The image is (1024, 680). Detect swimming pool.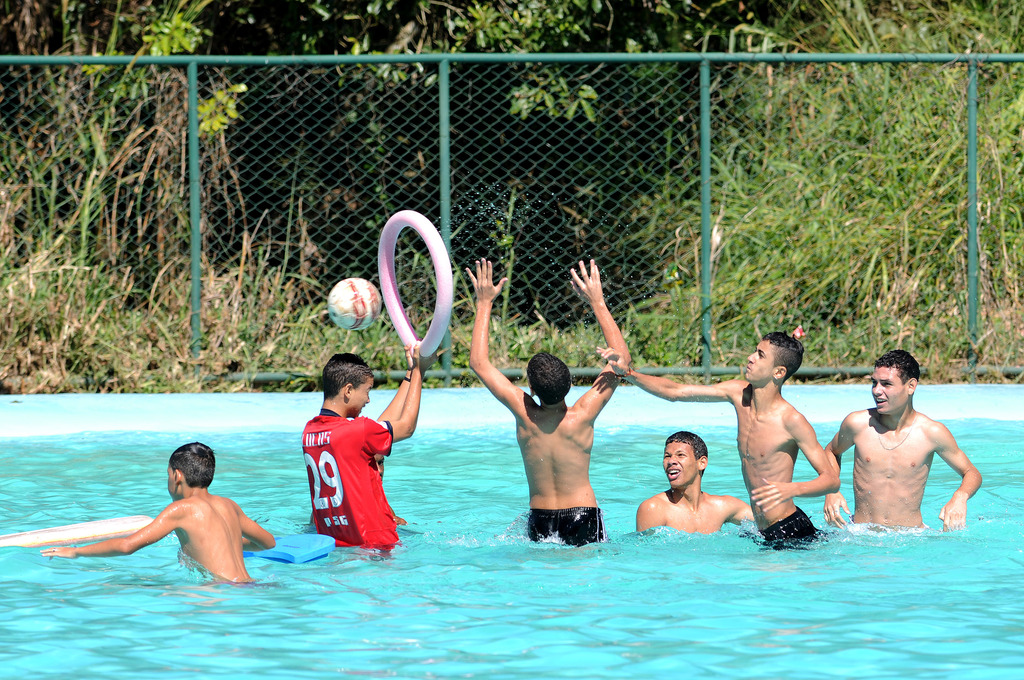
Detection: box=[0, 380, 1023, 679].
